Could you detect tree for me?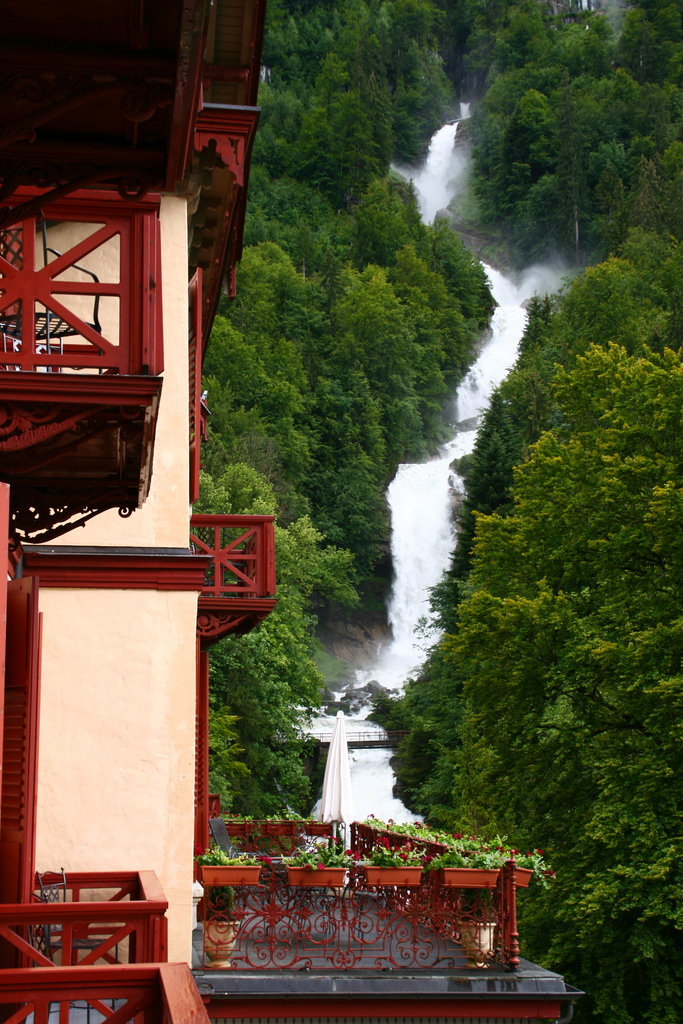
Detection result: 452 330 682 1023.
